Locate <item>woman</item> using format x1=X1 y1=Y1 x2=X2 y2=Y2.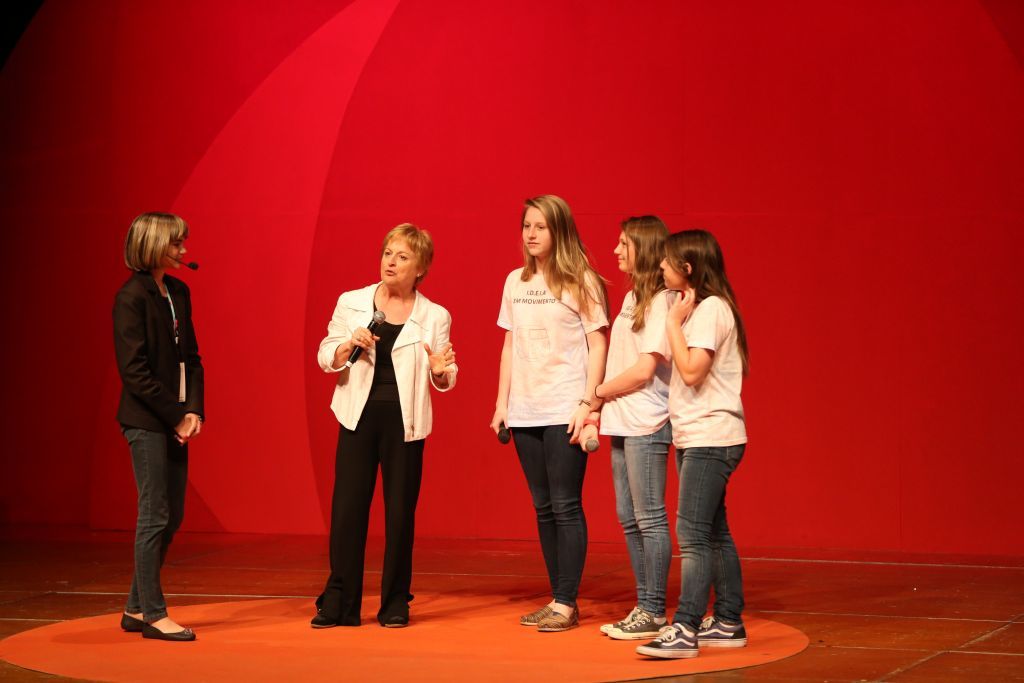
x1=110 y1=214 x2=211 y2=633.
